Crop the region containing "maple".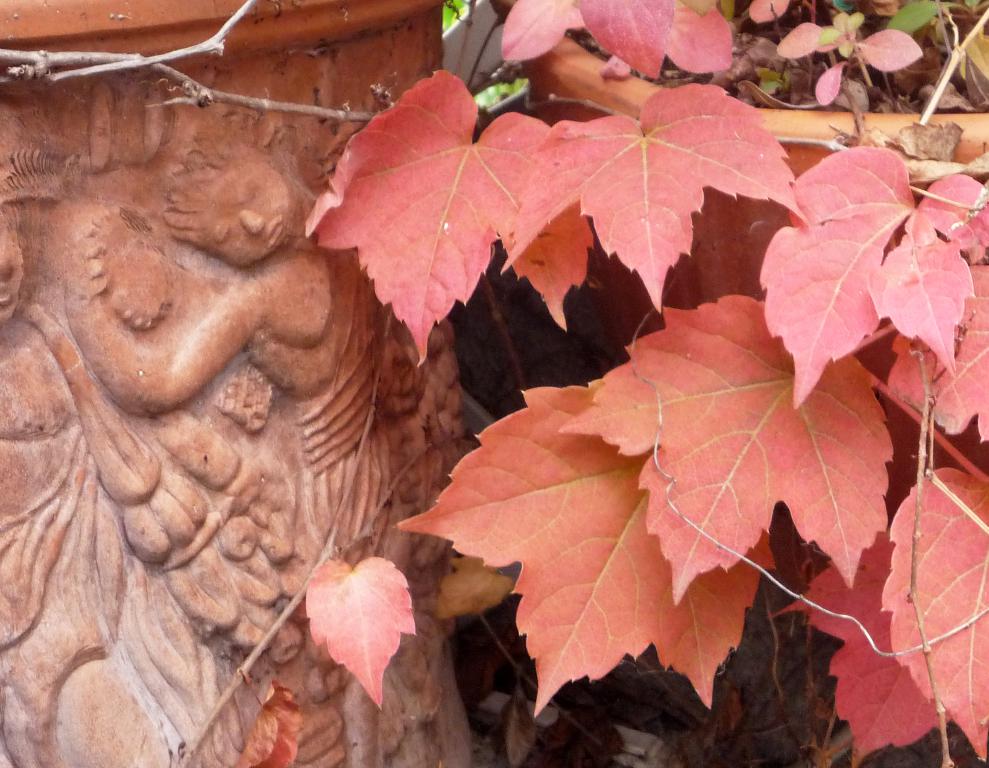
Crop region: select_region(669, 0, 734, 74).
